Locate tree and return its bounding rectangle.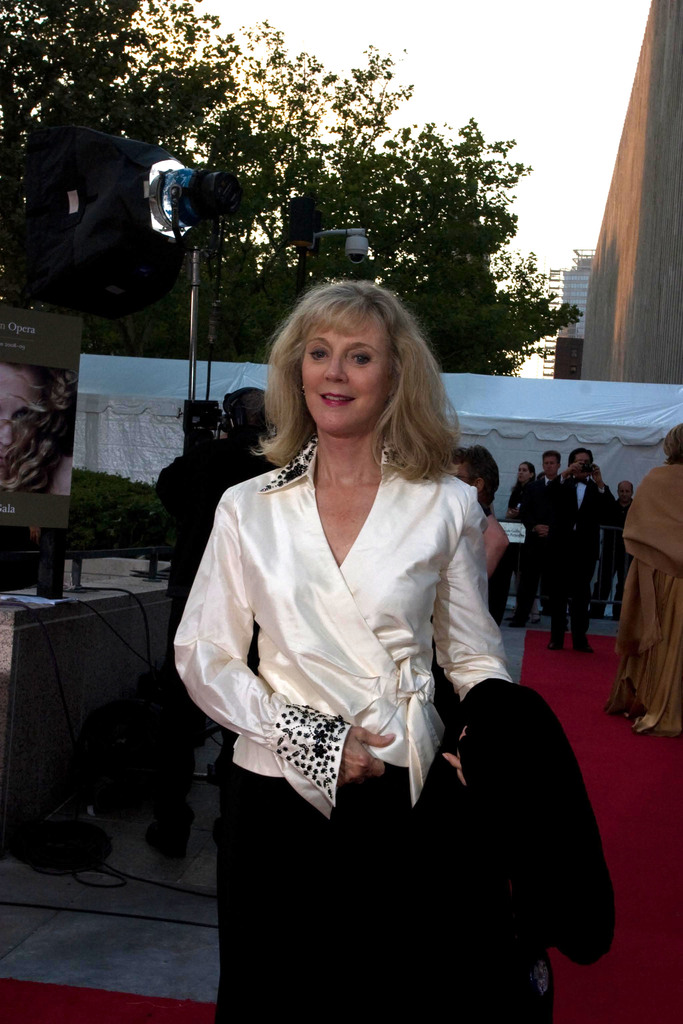
0 0 582 383.
